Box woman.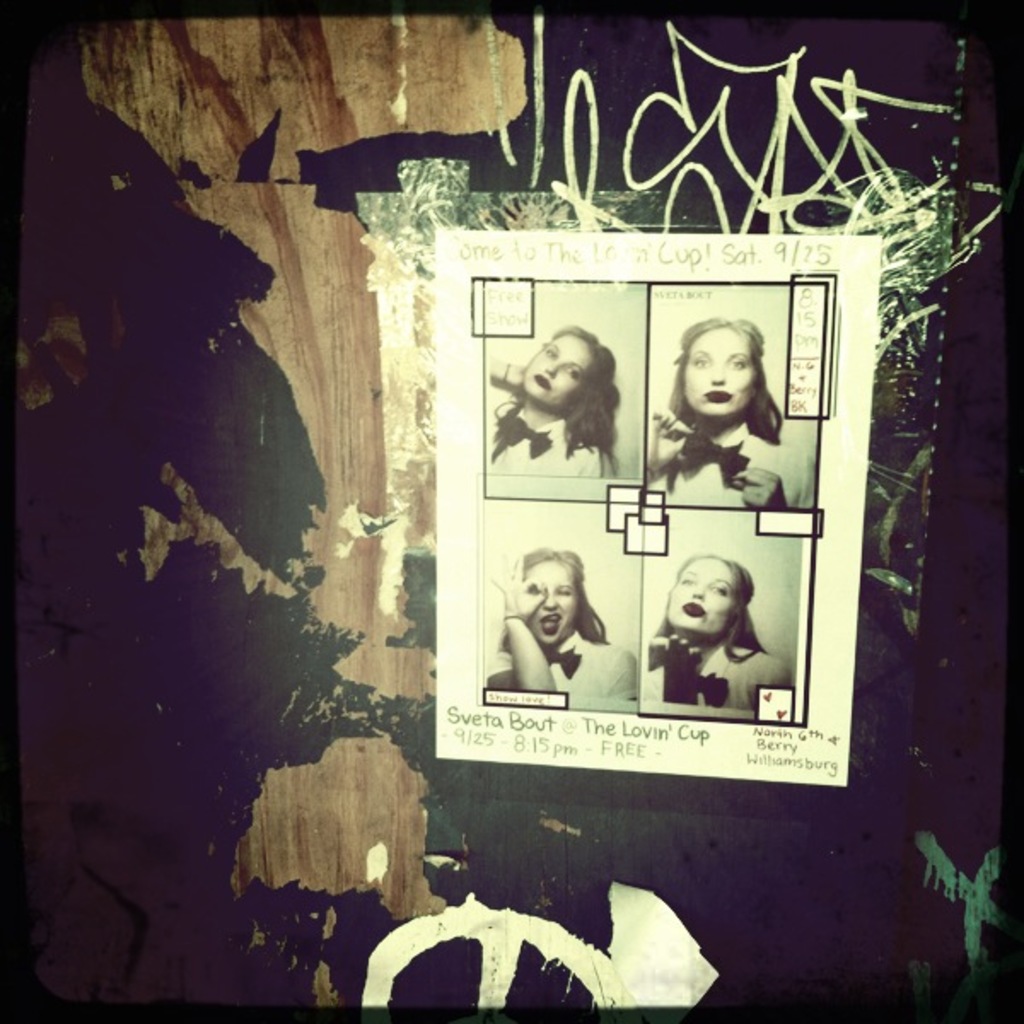
633,551,794,713.
